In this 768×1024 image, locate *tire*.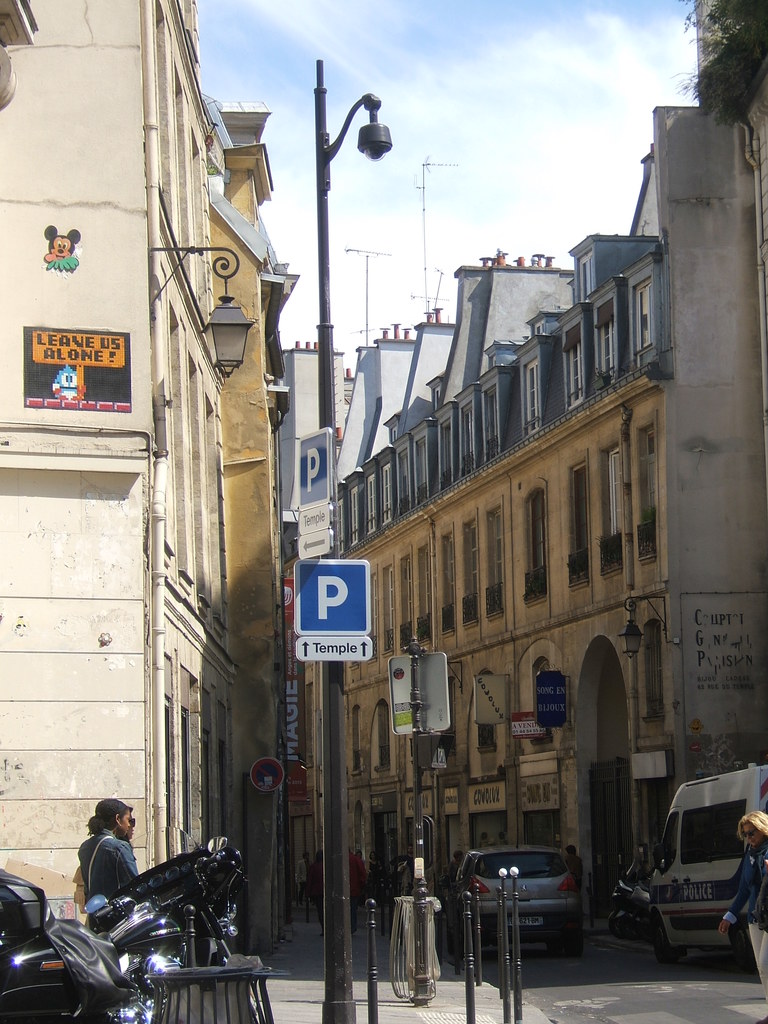
Bounding box: box=[656, 900, 689, 966].
